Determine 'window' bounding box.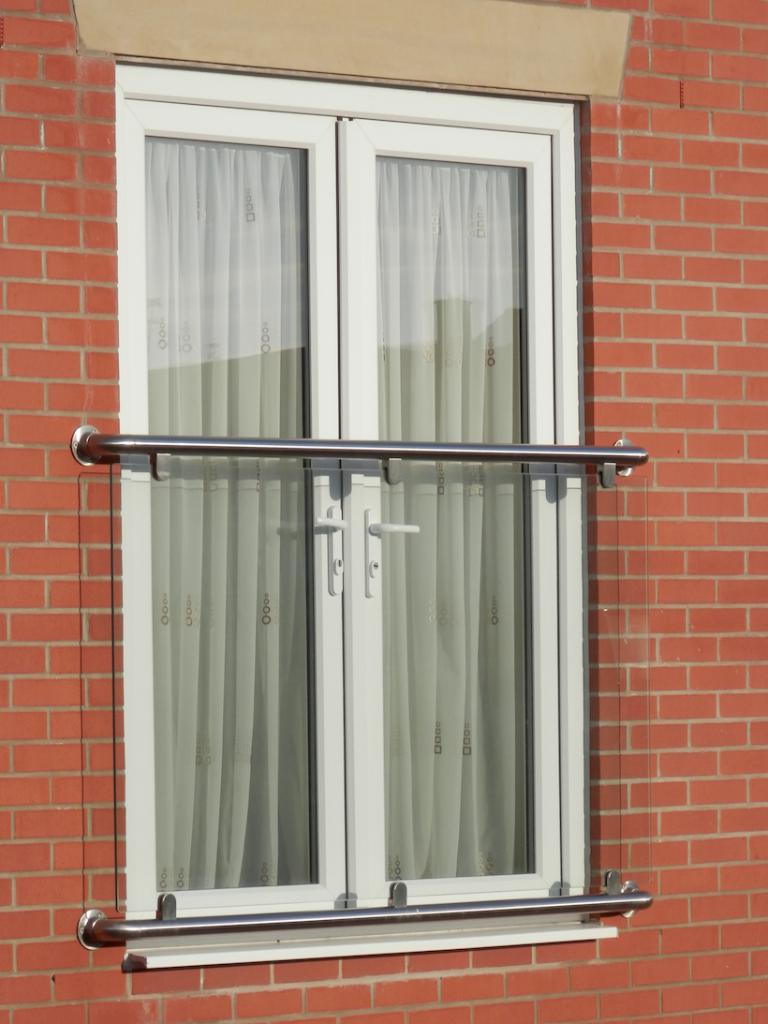
Determined: select_region(90, 70, 633, 936).
